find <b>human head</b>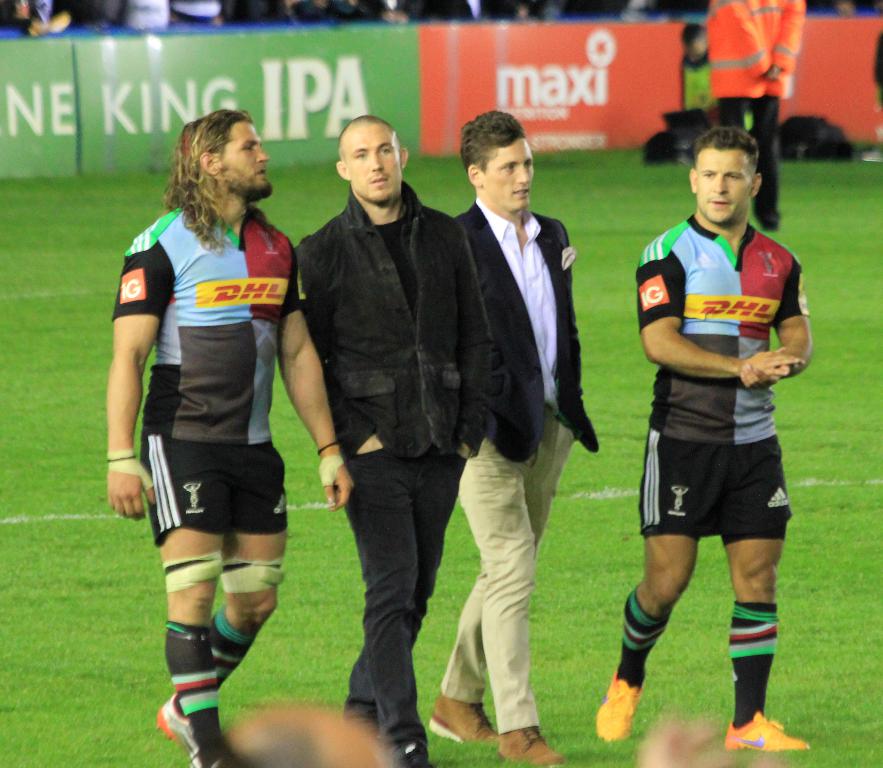
{"x1": 336, "y1": 115, "x2": 409, "y2": 204}
